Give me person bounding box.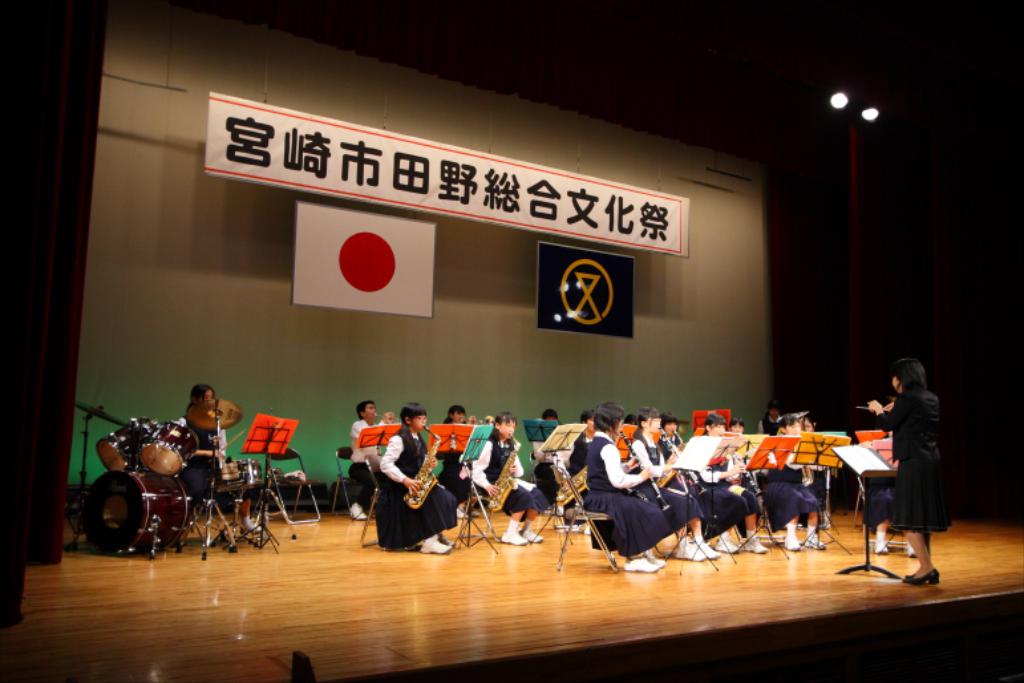
crop(758, 412, 823, 546).
